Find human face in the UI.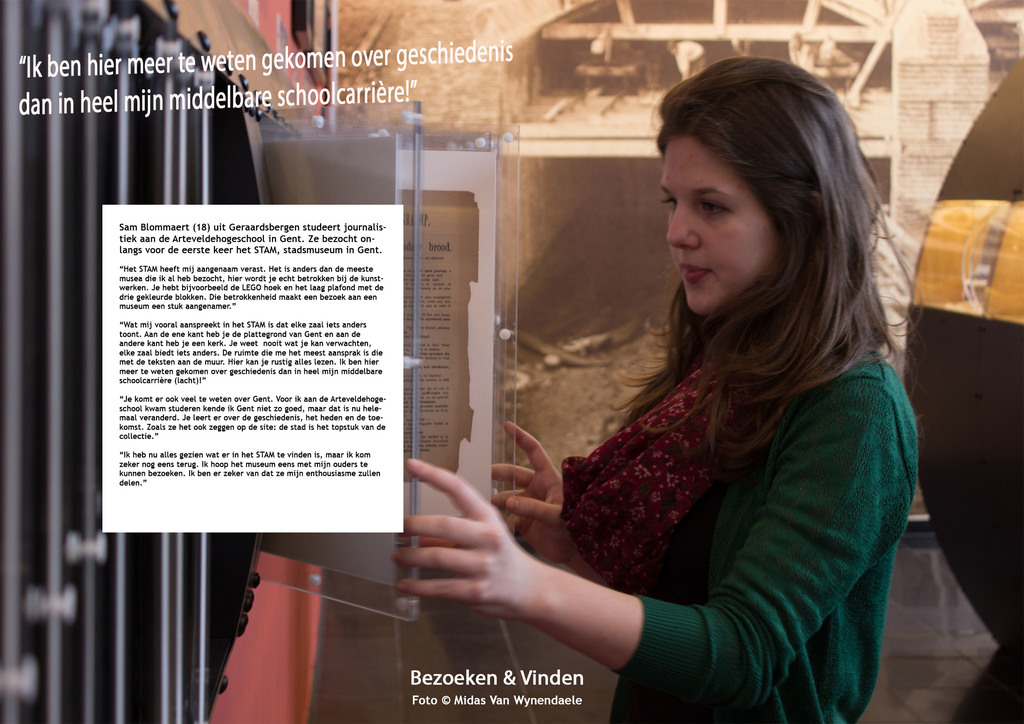
UI element at bbox=(664, 129, 779, 313).
